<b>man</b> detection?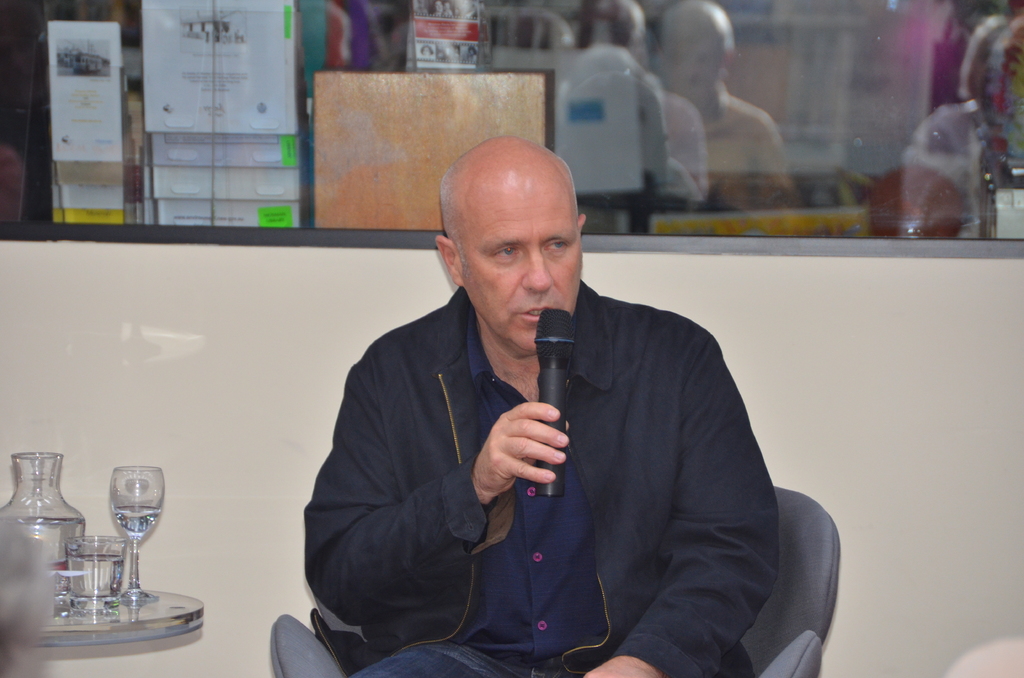
pyautogui.locateOnScreen(281, 163, 795, 668)
